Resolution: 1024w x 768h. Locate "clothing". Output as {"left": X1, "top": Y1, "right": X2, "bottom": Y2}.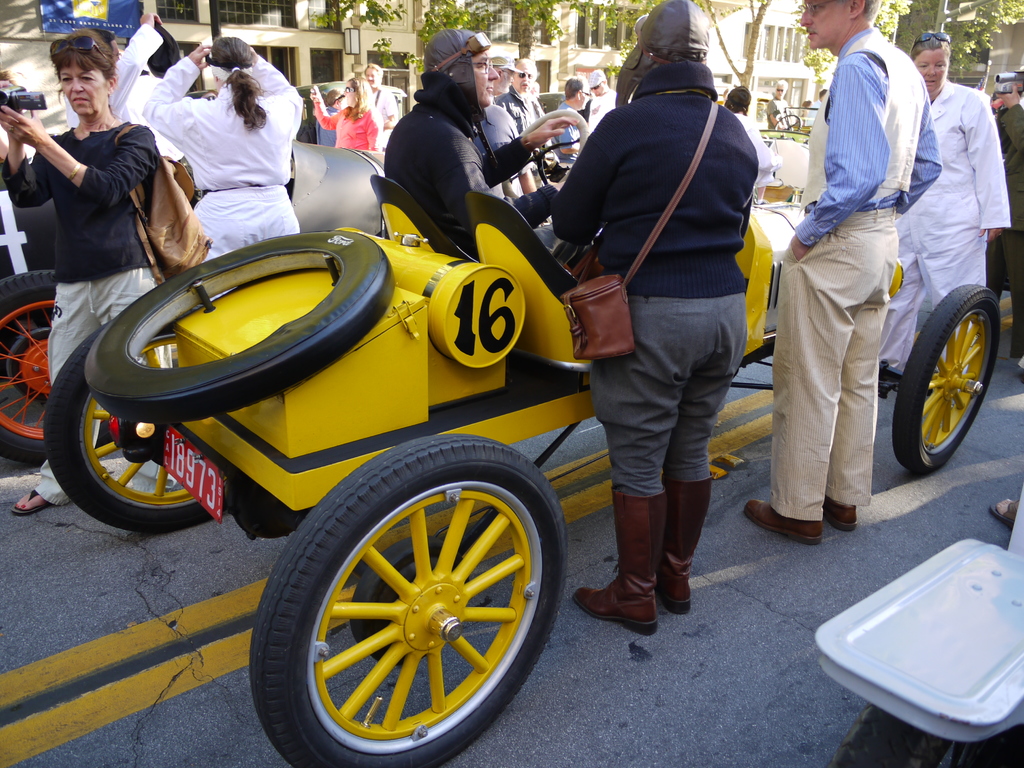
{"left": 739, "top": 111, "right": 777, "bottom": 182}.
